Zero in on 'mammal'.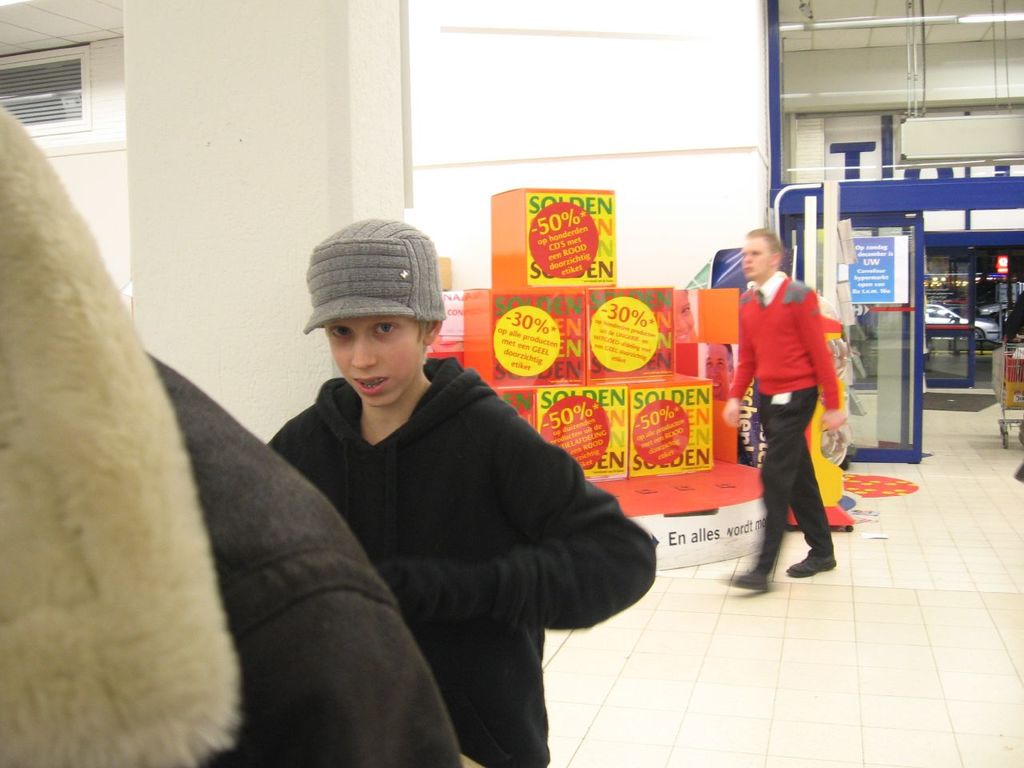
Zeroed in: [left=722, top=230, right=844, bottom=594].
